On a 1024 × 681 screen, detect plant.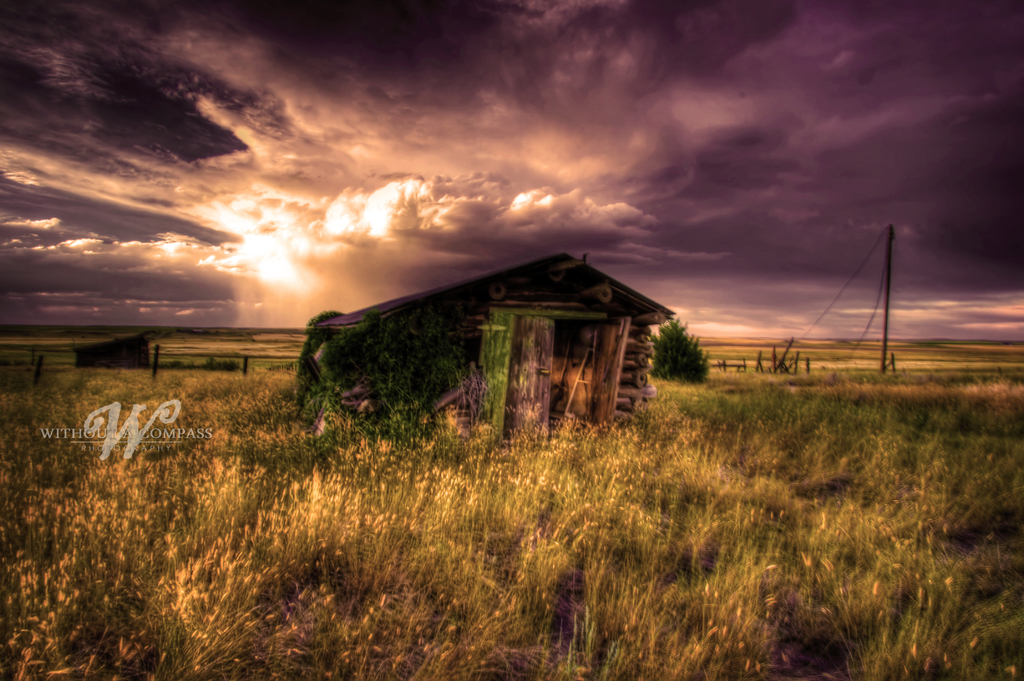
Rect(649, 303, 701, 383).
